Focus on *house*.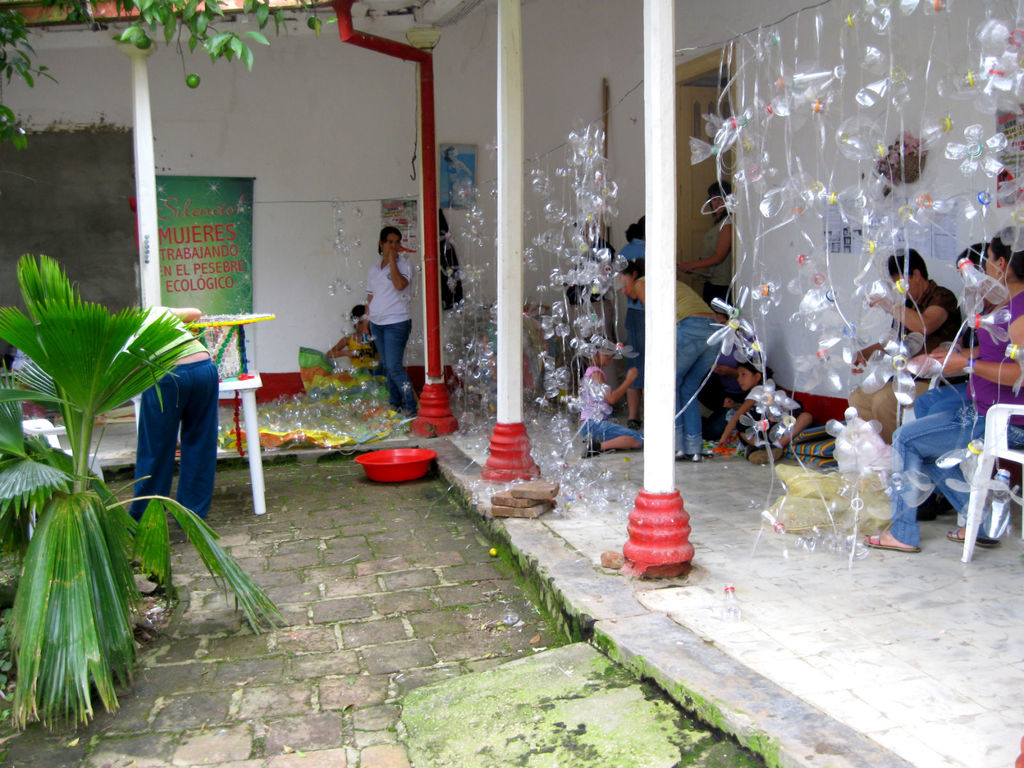
Focused at 0:0:1023:767.
